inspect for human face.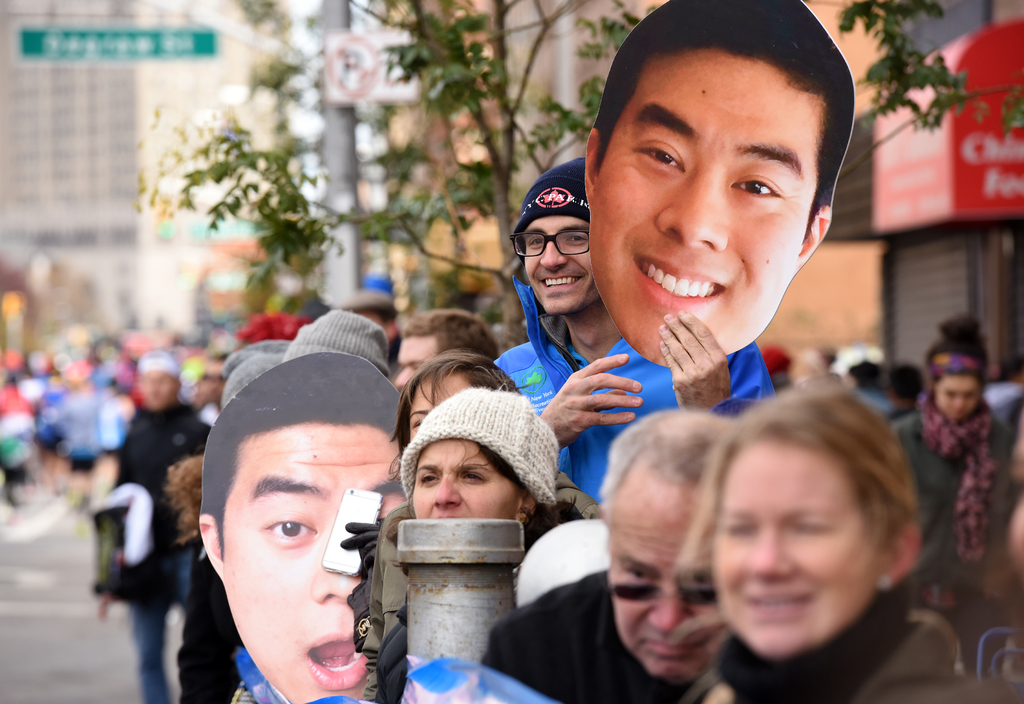
Inspection: 608,470,728,683.
